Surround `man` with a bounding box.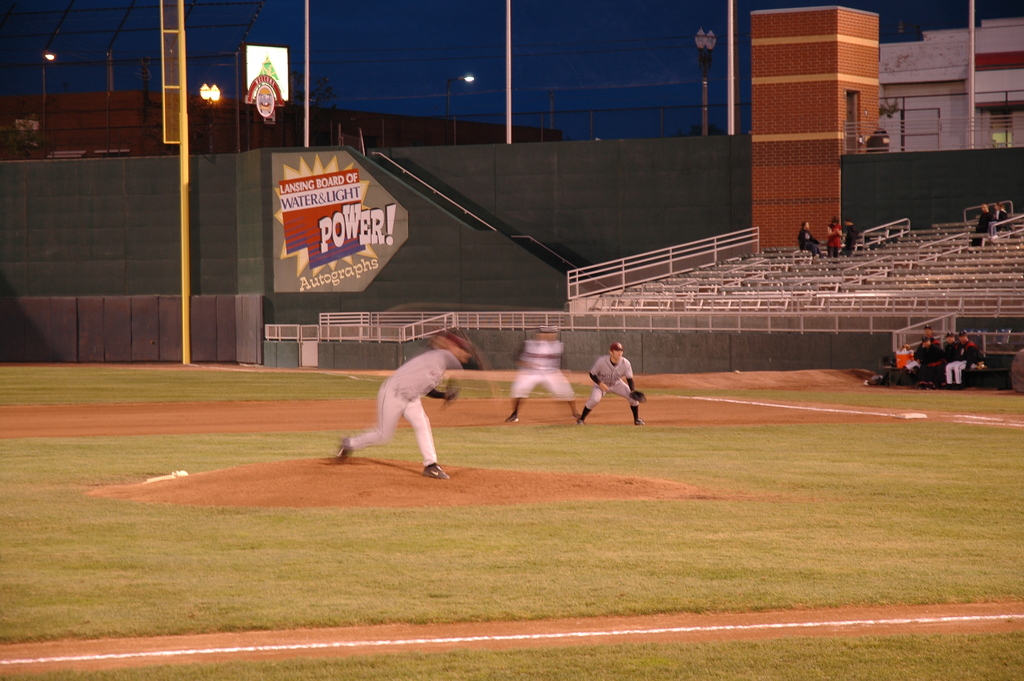
(x1=952, y1=329, x2=986, y2=386).
